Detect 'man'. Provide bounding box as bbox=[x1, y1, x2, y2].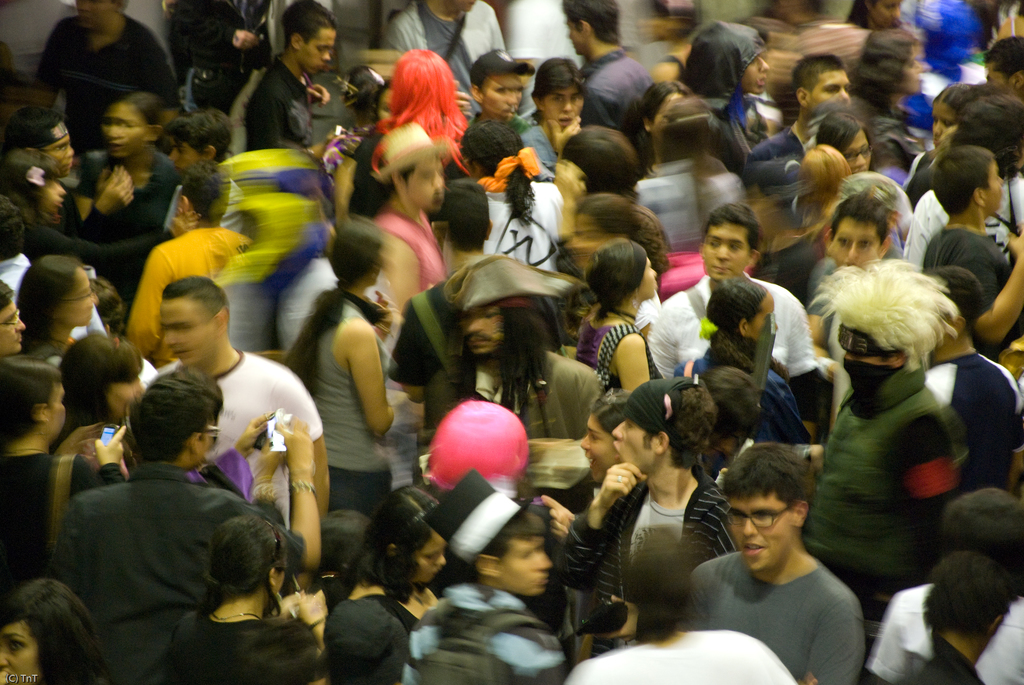
bbox=[0, 279, 25, 358].
